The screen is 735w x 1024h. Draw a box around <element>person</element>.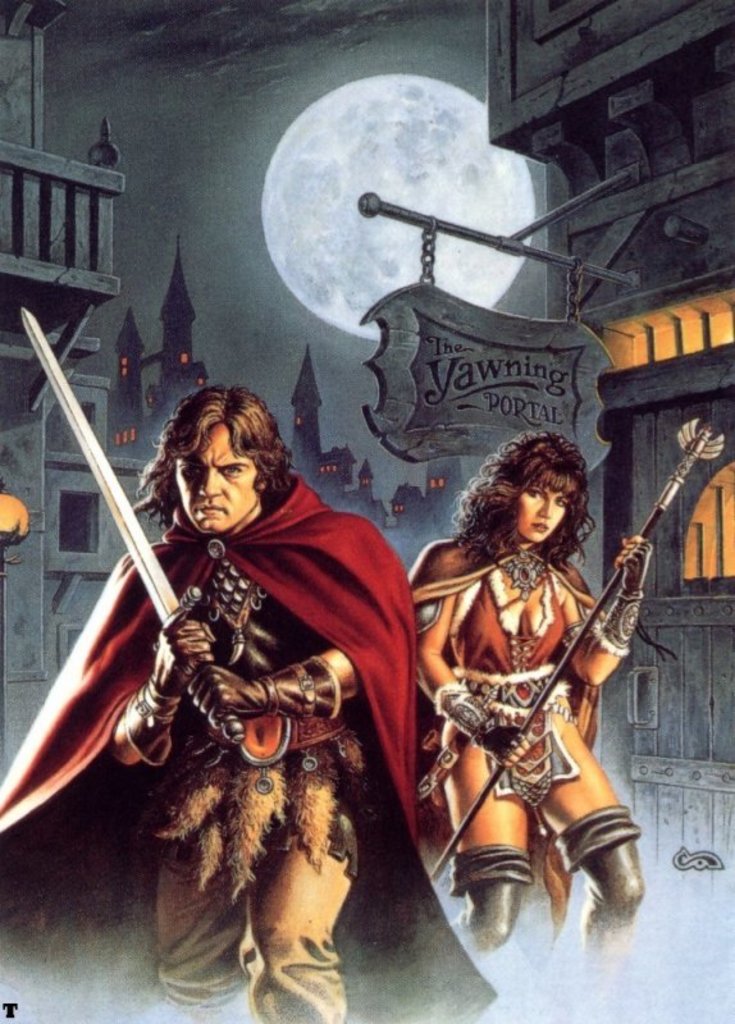
<box>406,430,648,955</box>.
